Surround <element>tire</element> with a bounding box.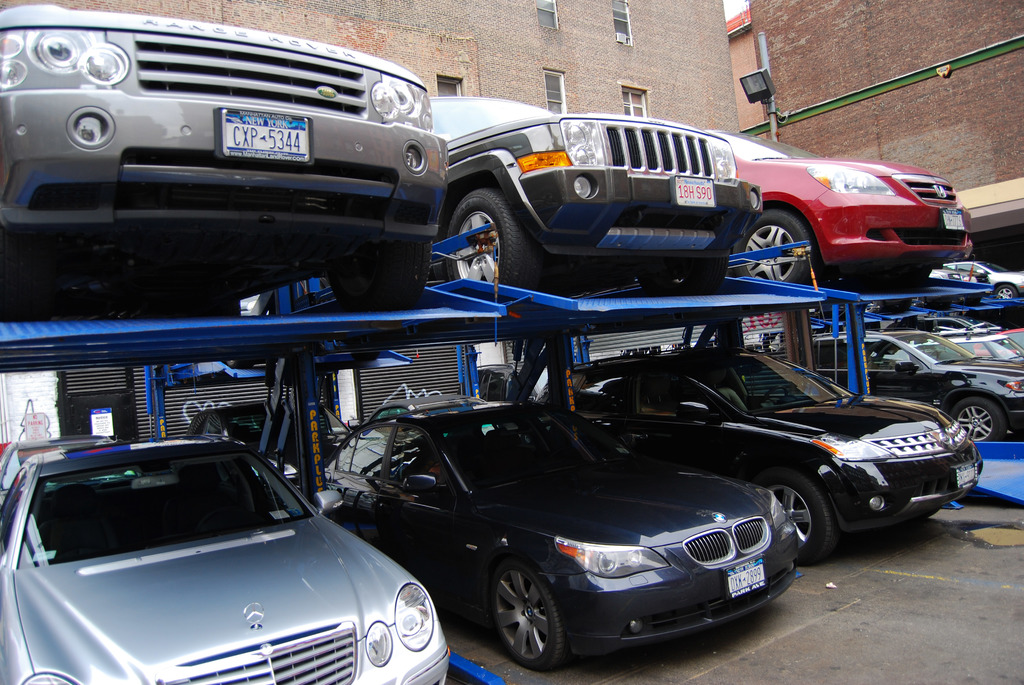
[x1=950, y1=395, x2=1006, y2=437].
